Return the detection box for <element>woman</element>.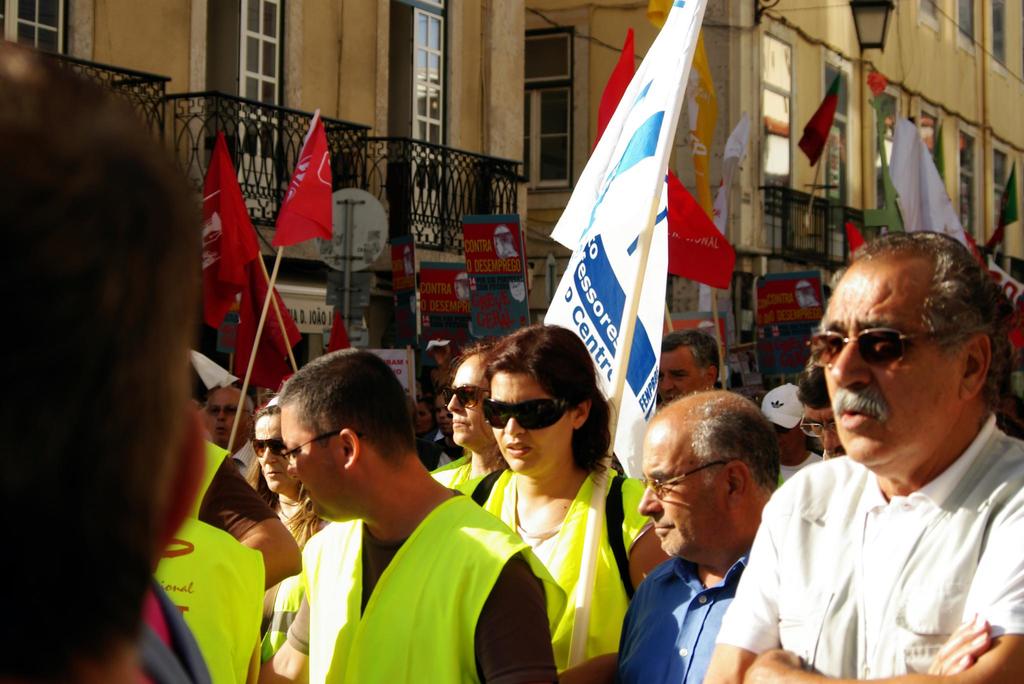
433, 344, 506, 499.
